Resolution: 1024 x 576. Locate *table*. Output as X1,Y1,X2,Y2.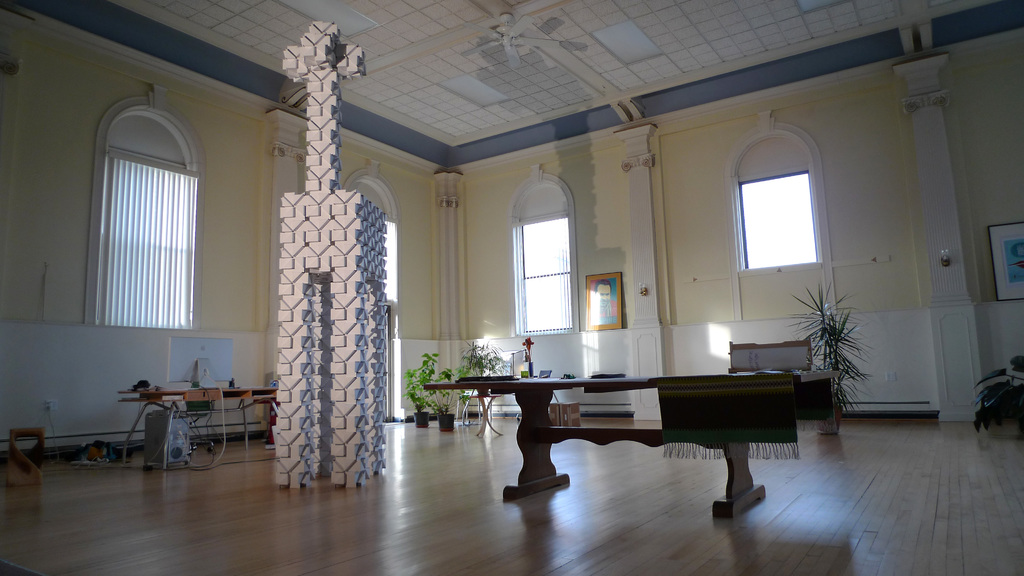
106,374,257,464.
